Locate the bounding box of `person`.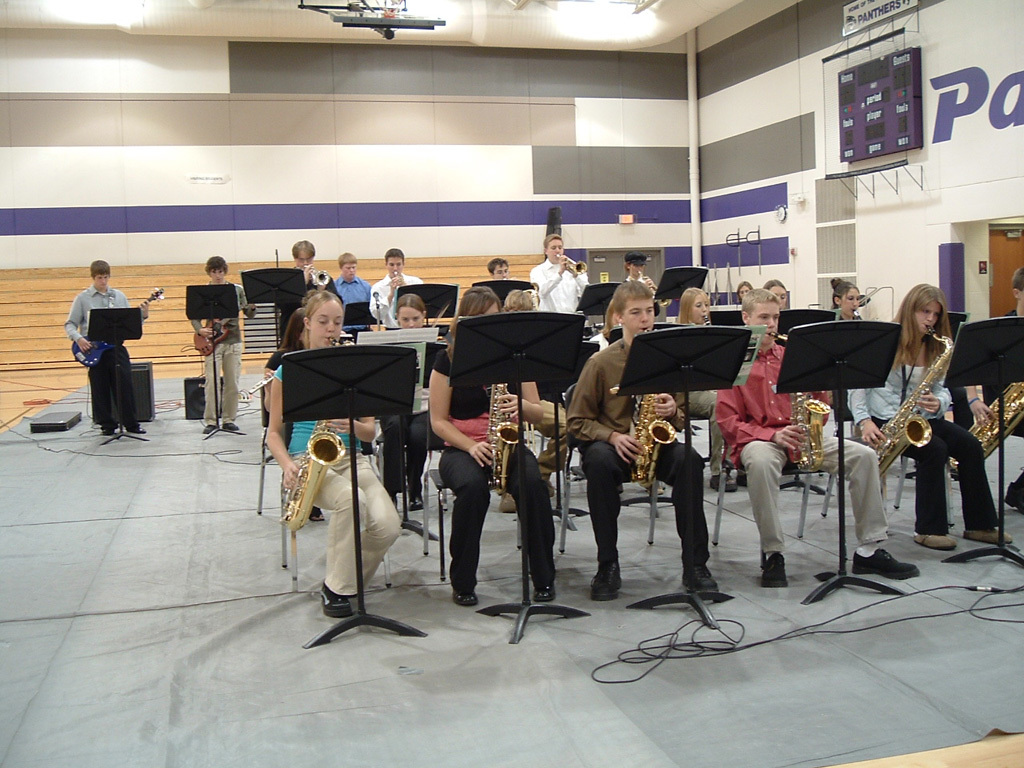
Bounding box: rect(560, 278, 722, 598).
